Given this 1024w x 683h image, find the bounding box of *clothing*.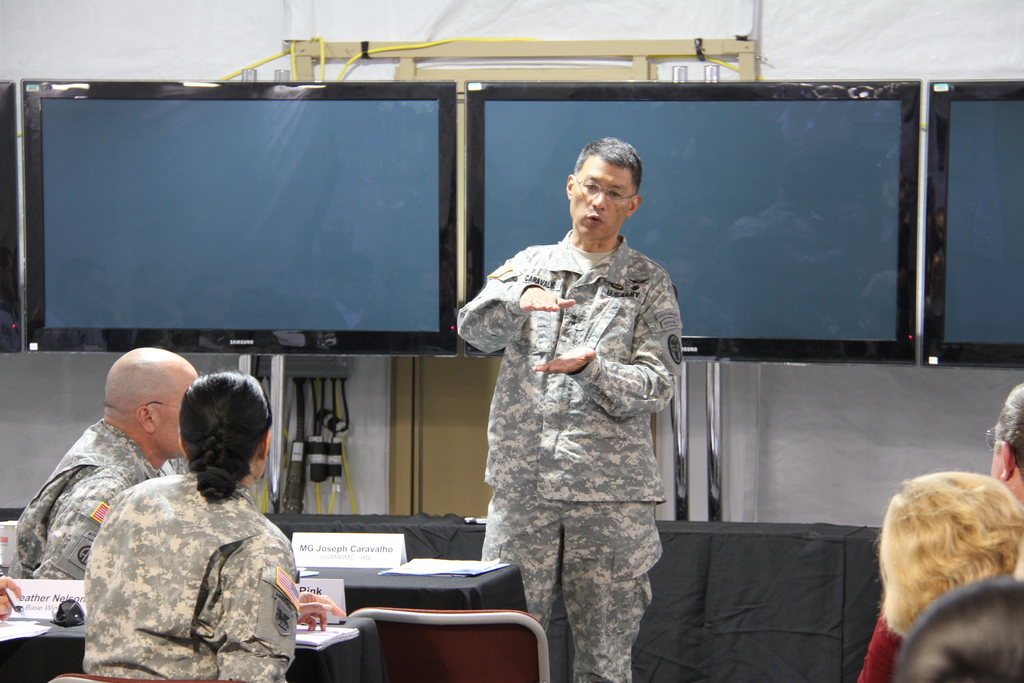
[58,422,323,680].
